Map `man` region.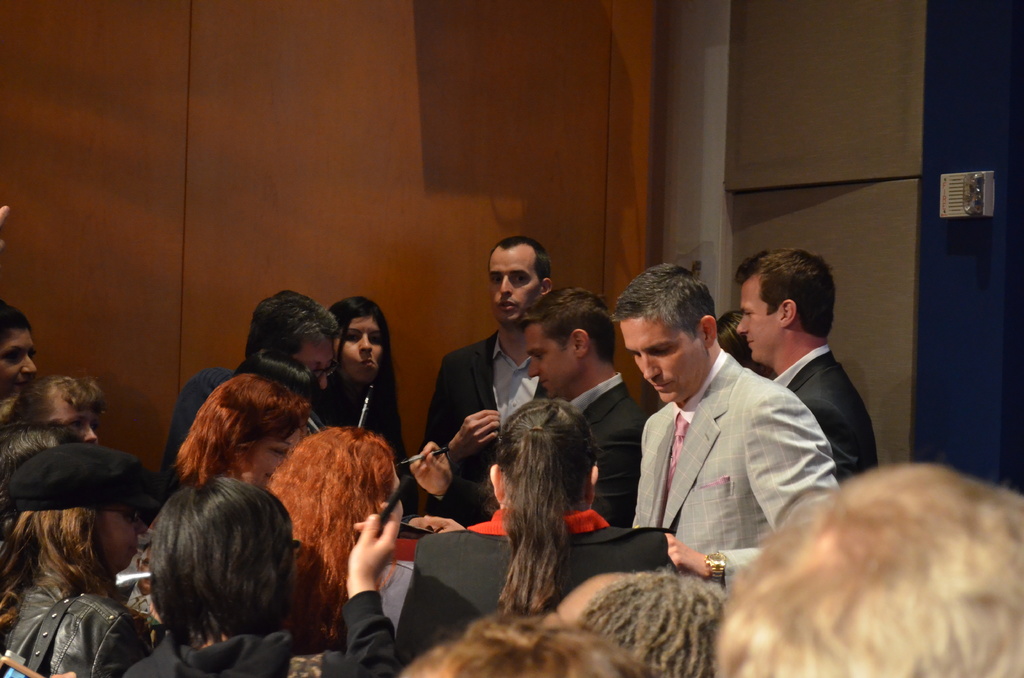
Mapped to (left=725, top=248, right=883, bottom=481).
